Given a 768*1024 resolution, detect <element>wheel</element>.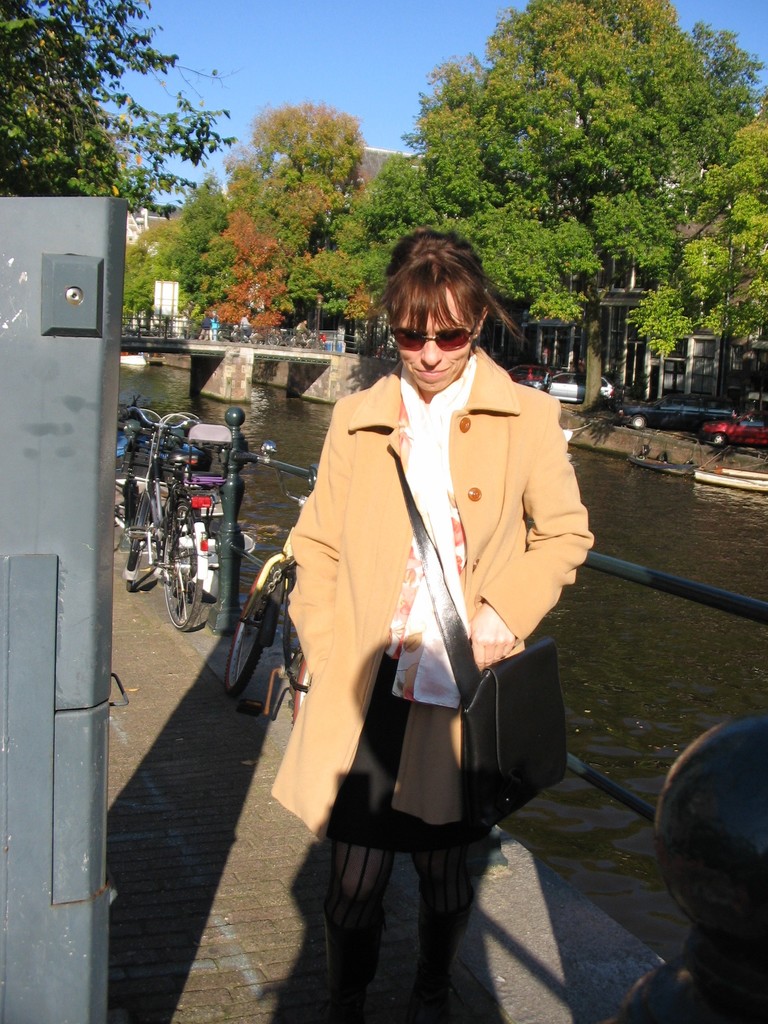
[127,493,151,591].
